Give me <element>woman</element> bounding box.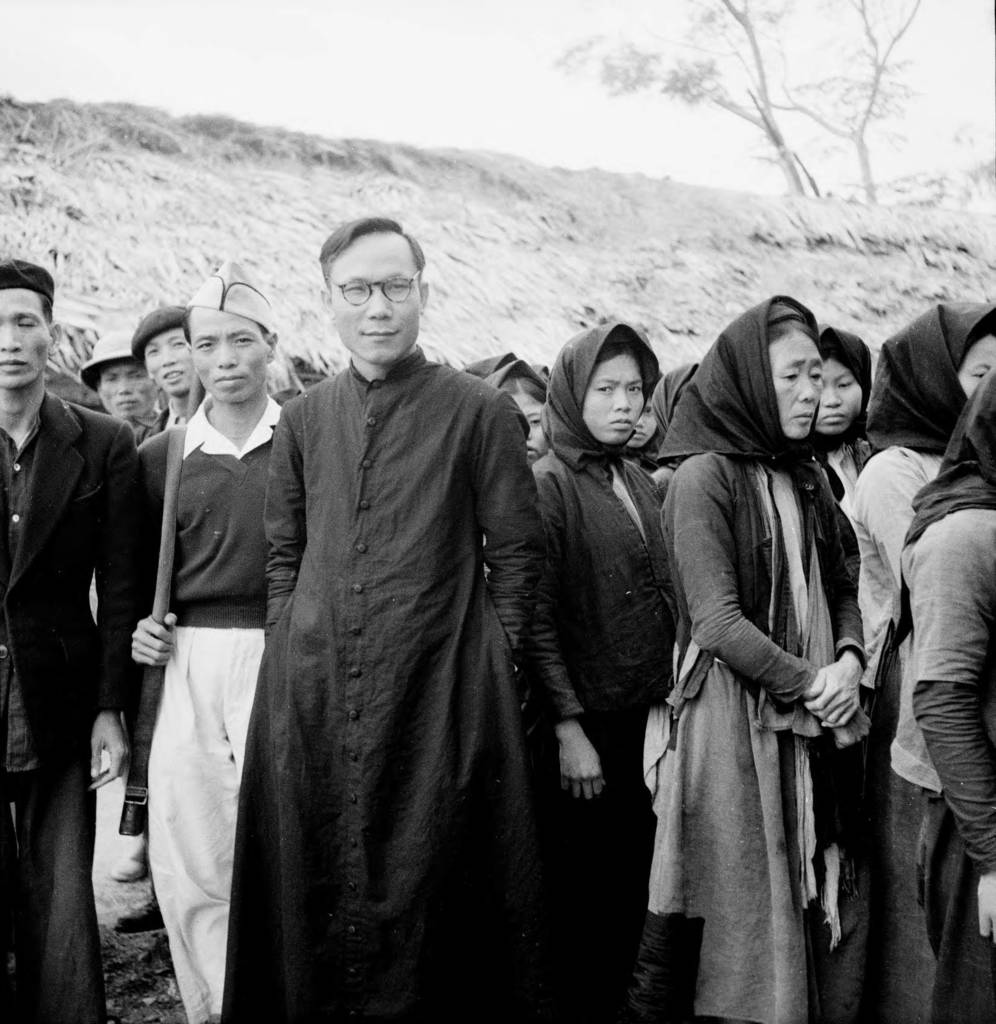
886/363/995/1023.
